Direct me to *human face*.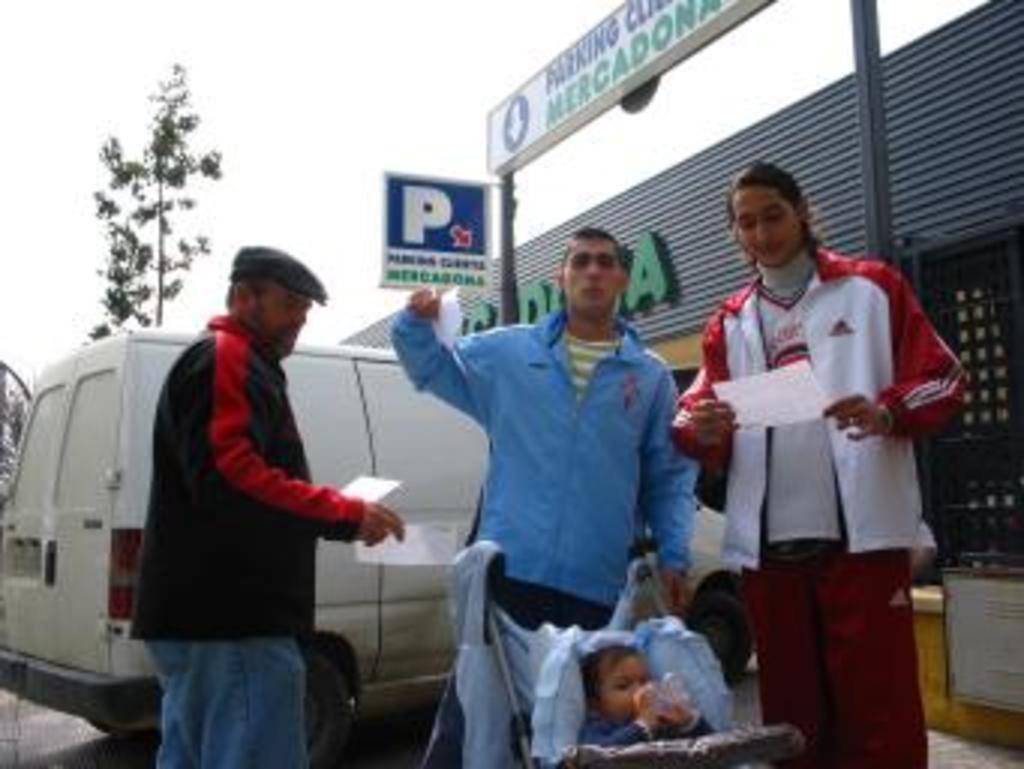
Direction: (565,237,622,312).
